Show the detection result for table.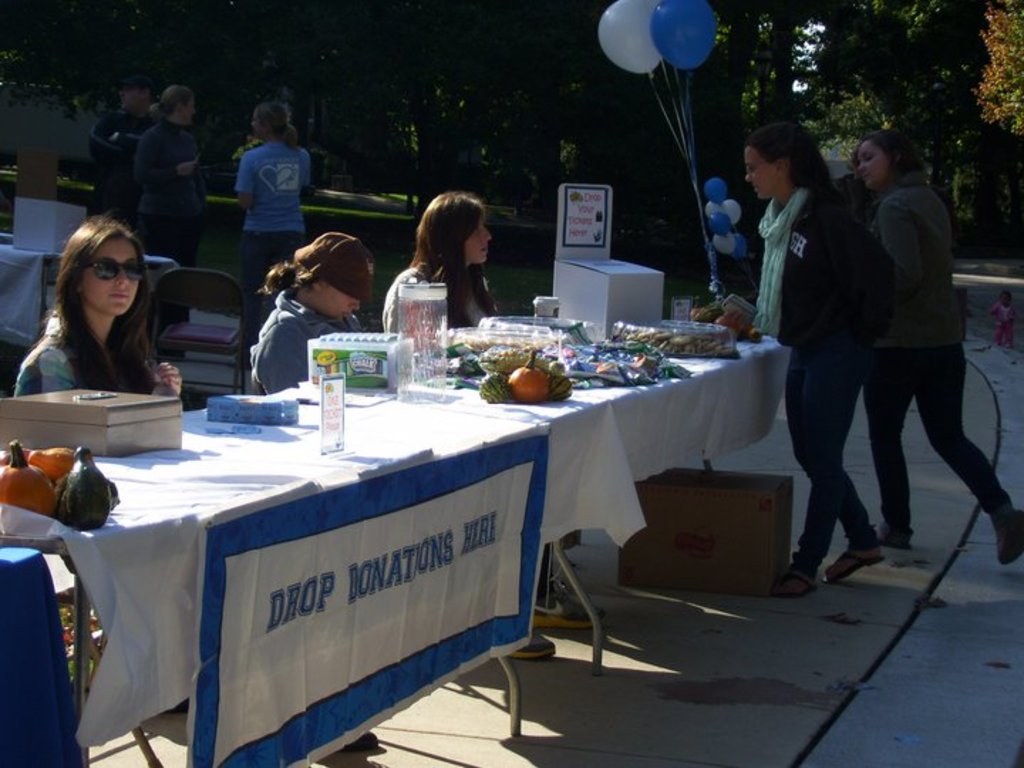
pyautogui.locateOnScreen(0, 297, 794, 767).
